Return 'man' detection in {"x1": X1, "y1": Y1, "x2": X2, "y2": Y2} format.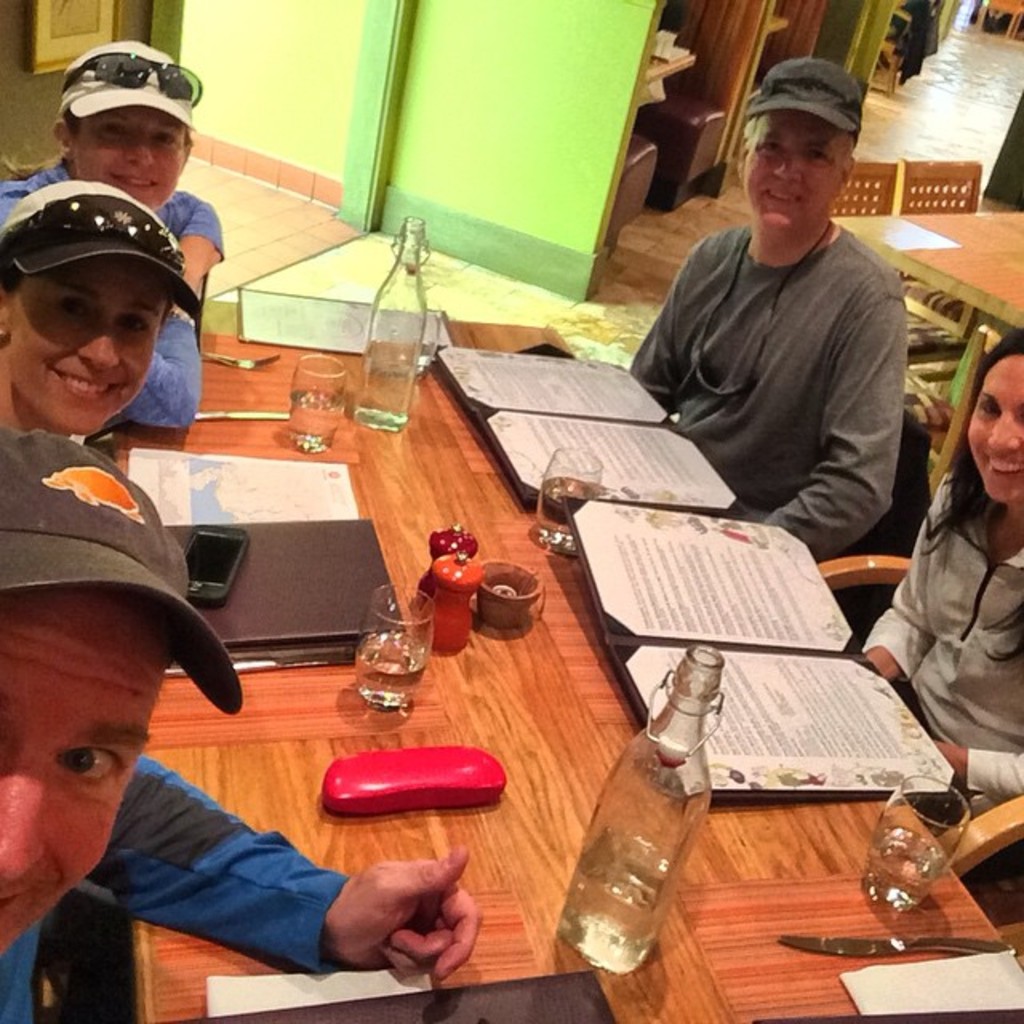
{"x1": 614, "y1": 77, "x2": 947, "y2": 571}.
